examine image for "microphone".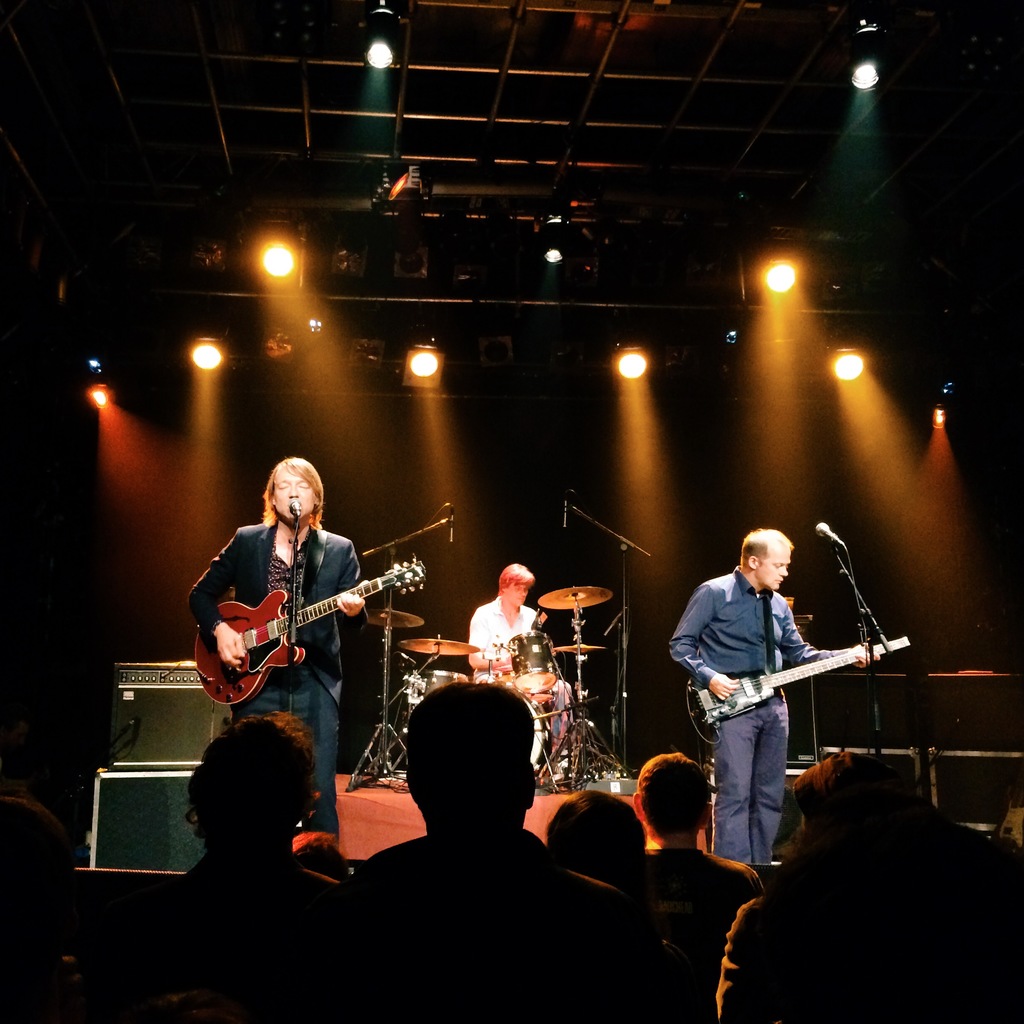
Examination result: 816/522/845/550.
